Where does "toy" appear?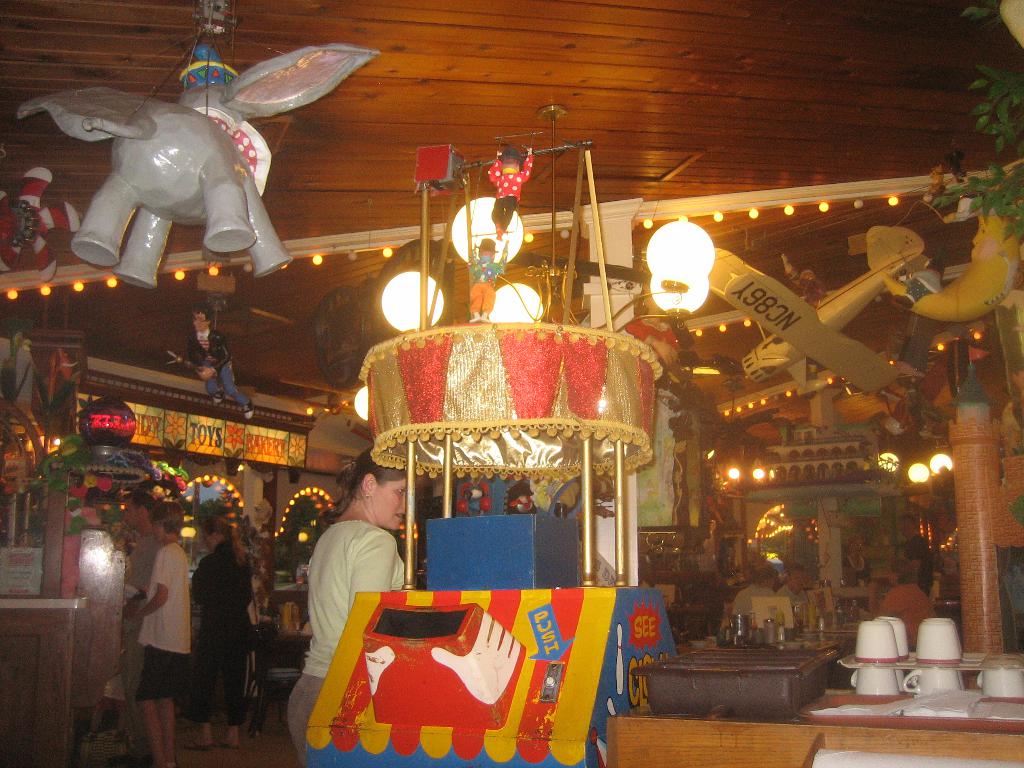
Appears at left=731, top=413, right=871, bottom=487.
